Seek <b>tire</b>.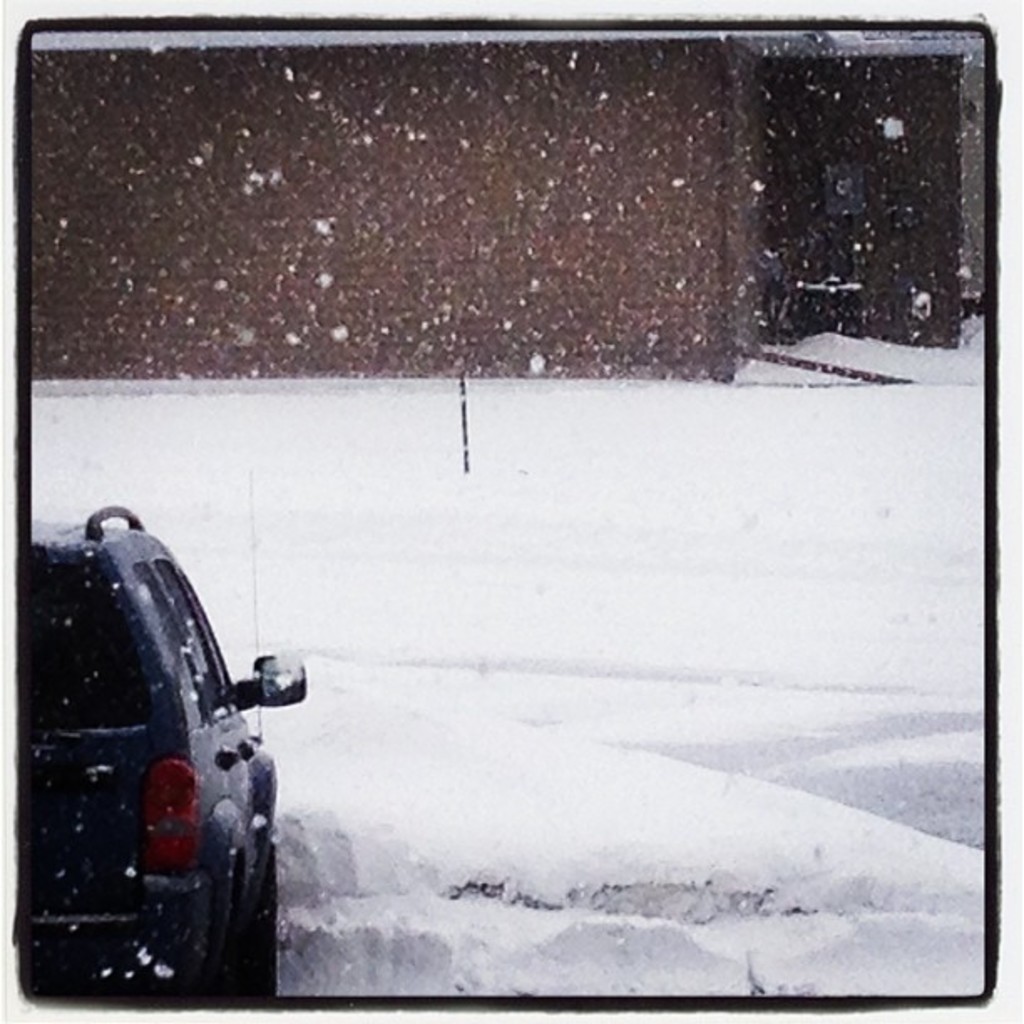
Rect(228, 875, 281, 991).
